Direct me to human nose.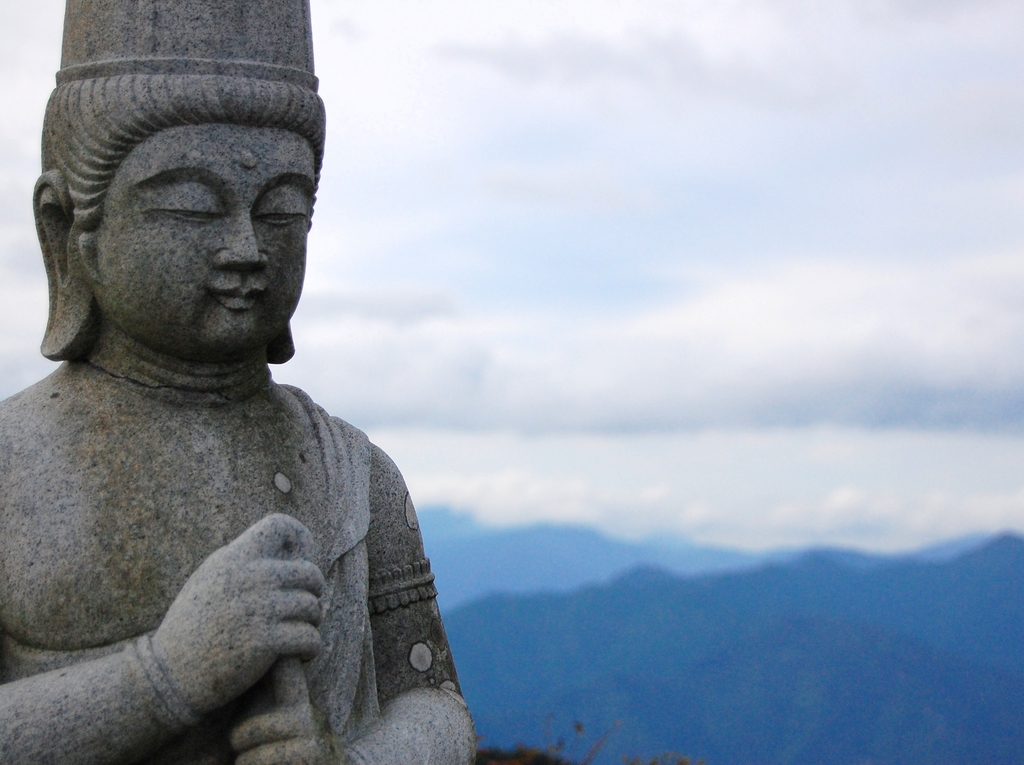
Direction: [left=211, top=211, right=268, bottom=269].
